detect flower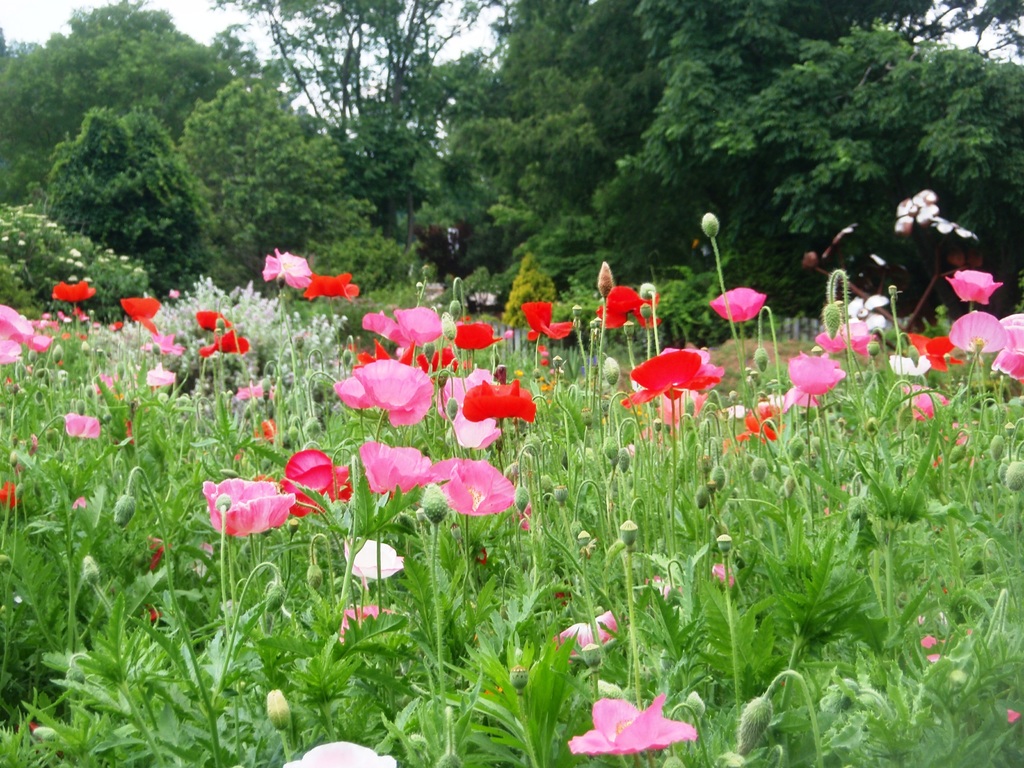
[left=239, top=384, right=275, bottom=397]
